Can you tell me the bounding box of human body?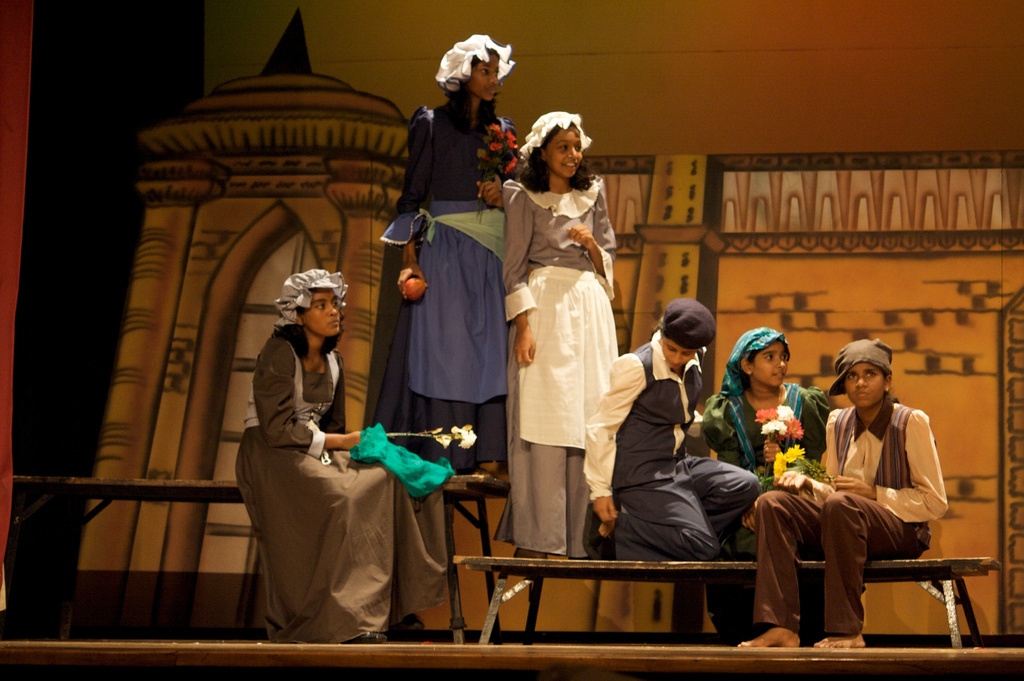
l=227, t=264, r=460, b=649.
